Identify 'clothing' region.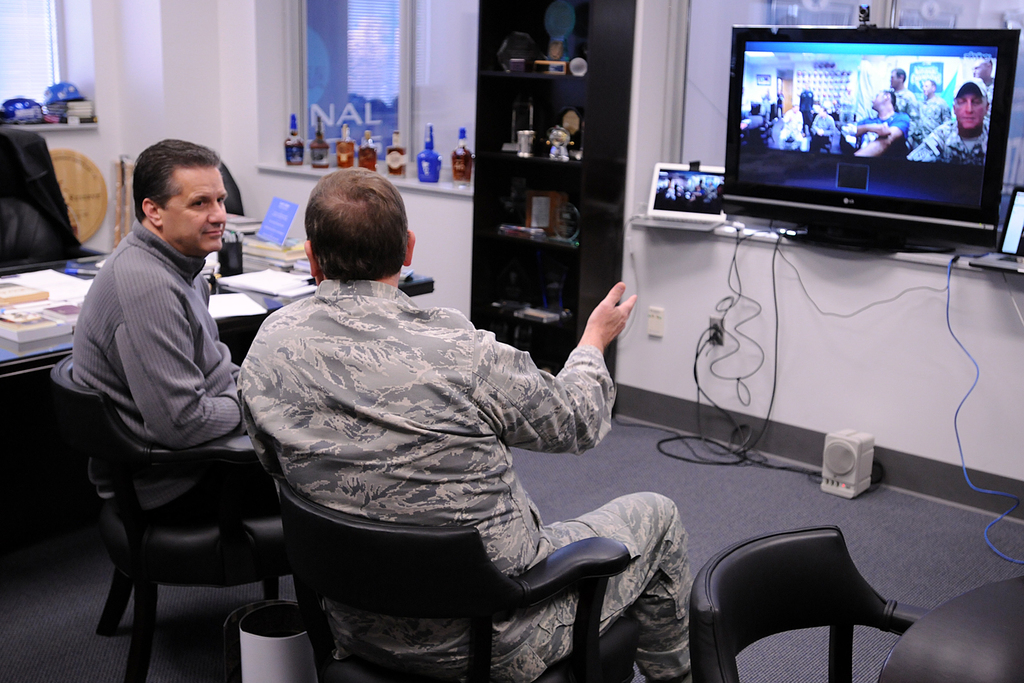
Region: rect(236, 213, 649, 675).
